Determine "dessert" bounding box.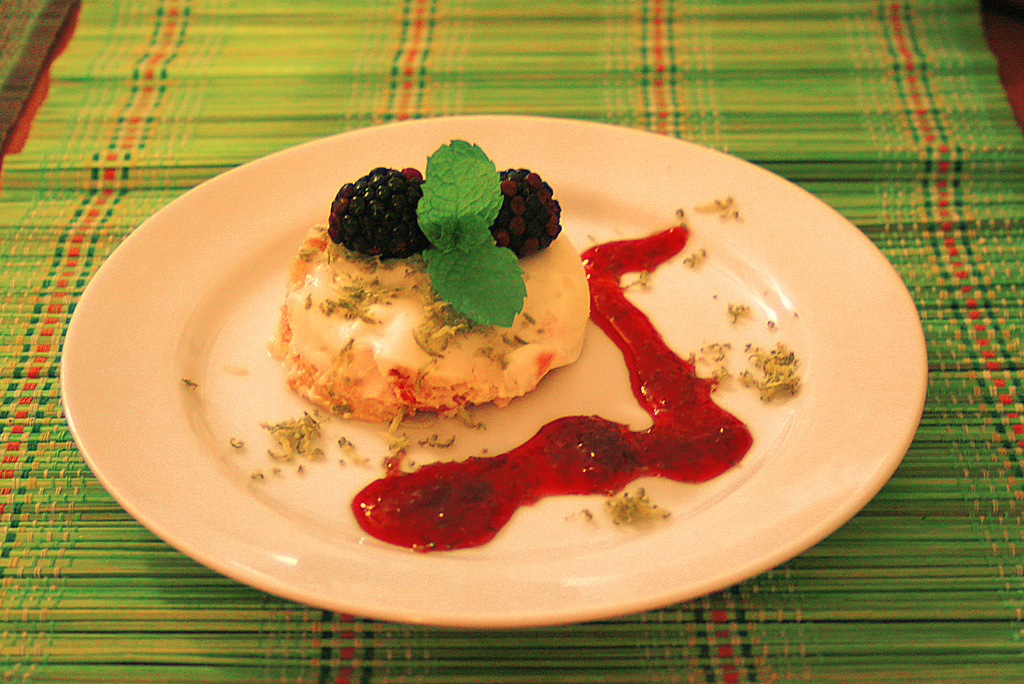
Determined: {"left": 354, "top": 221, "right": 755, "bottom": 562}.
